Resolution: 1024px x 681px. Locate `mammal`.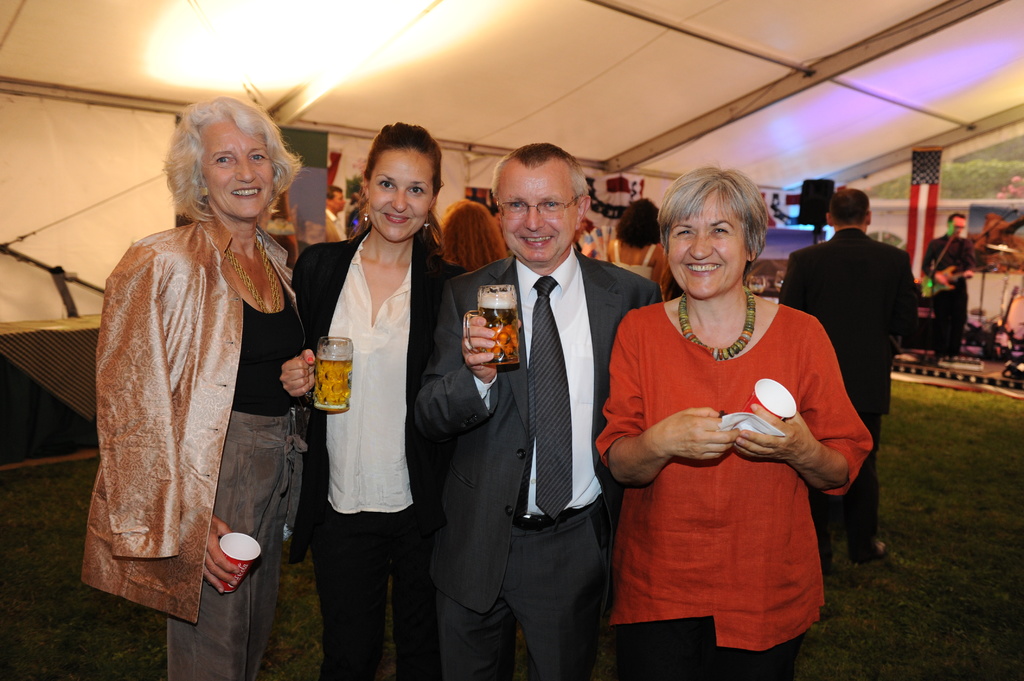
Rect(414, 135, 669, 680).
